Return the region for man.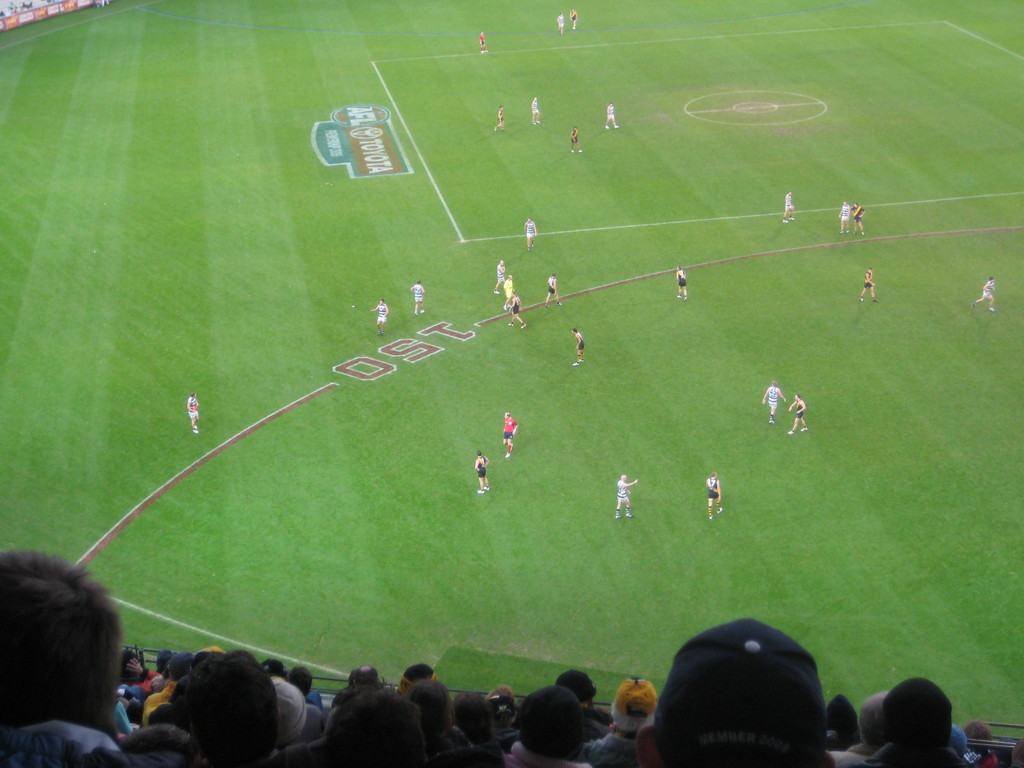
(left=571, top=127, right=580, bottom=151).
